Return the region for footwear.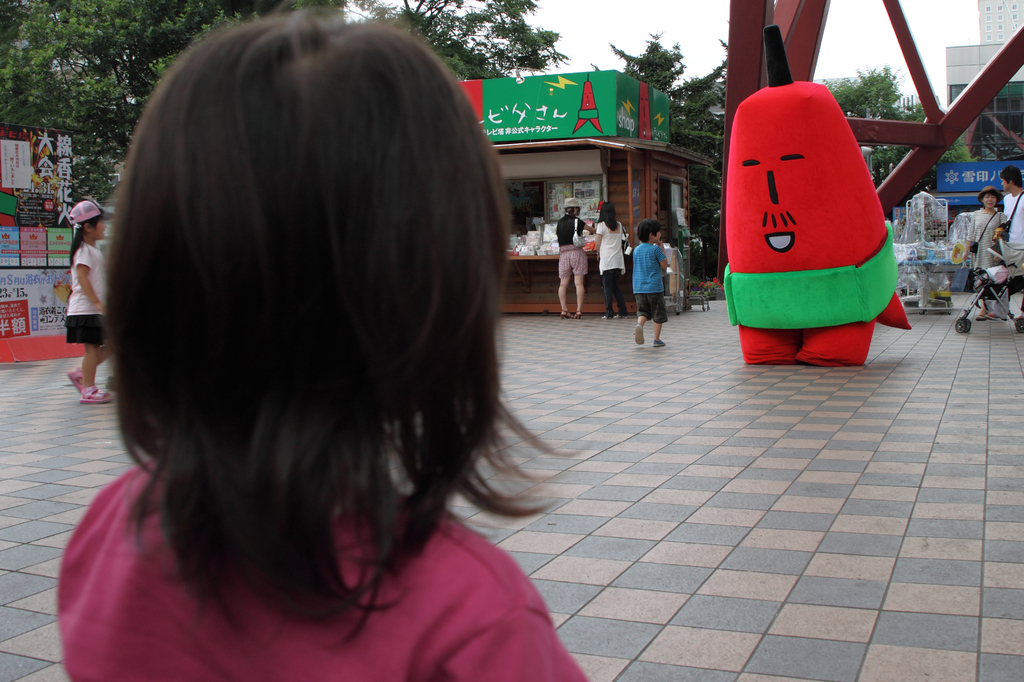
Rect(653, 338, 669, 349).
